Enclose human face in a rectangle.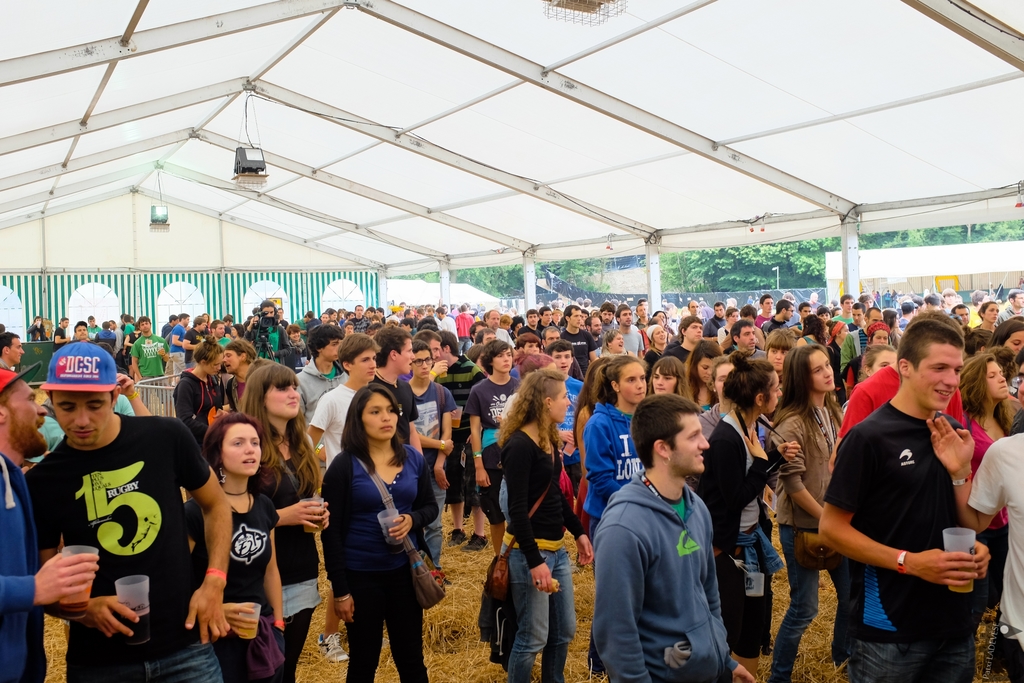
x1=735 y1=325 x2=755 y2=350.
